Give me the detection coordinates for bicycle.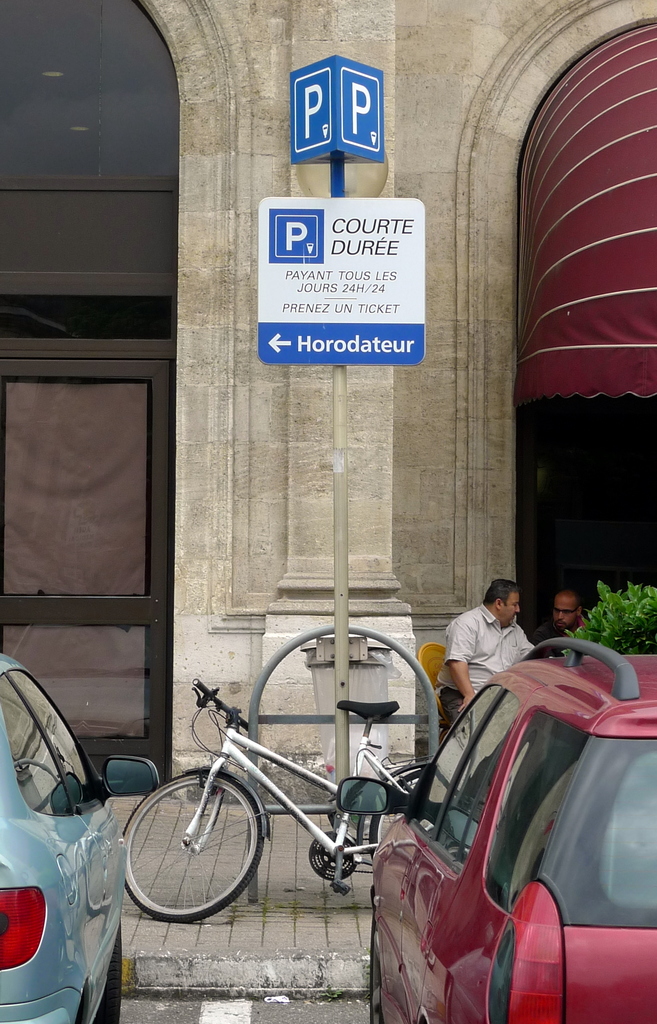
x1=95, y1=686, x2=448, y2=940.
